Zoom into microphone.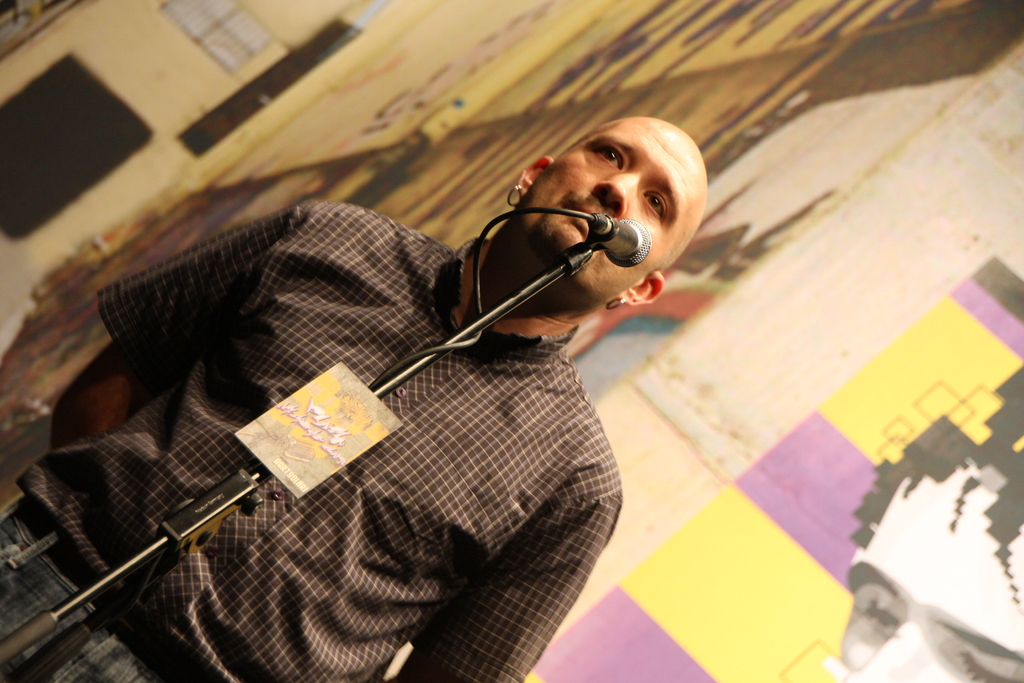
Zoom target: (x1=589, y1=212, x2=652, y2=269).
